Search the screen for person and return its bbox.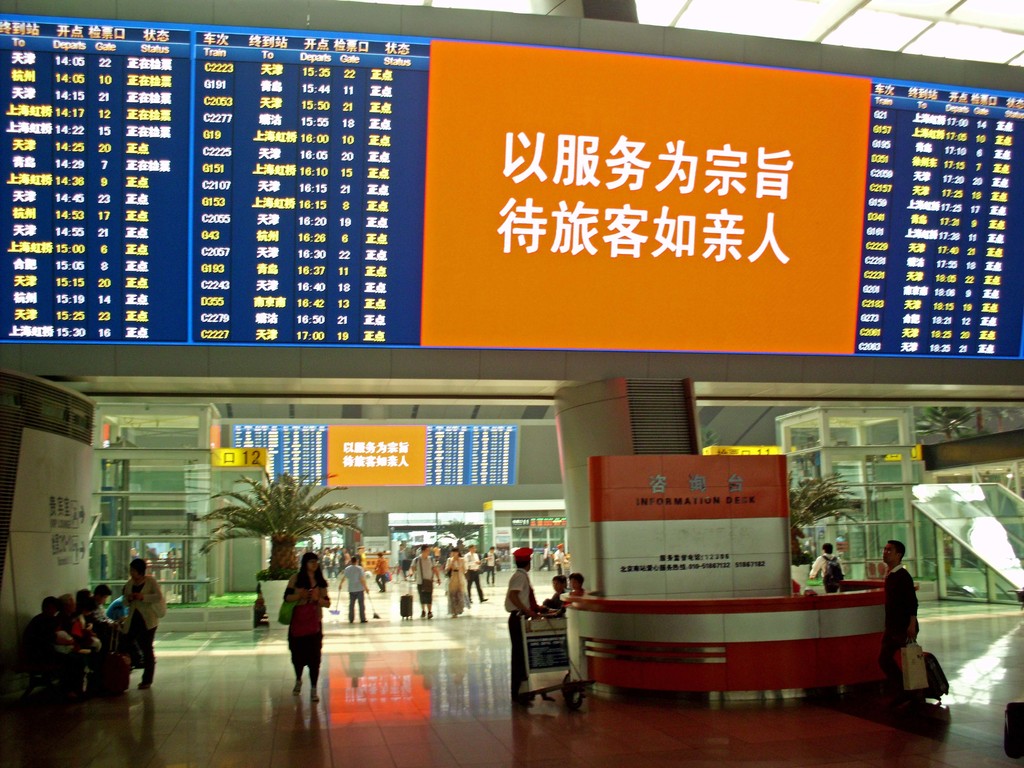
Found: [280,554,330,702].
